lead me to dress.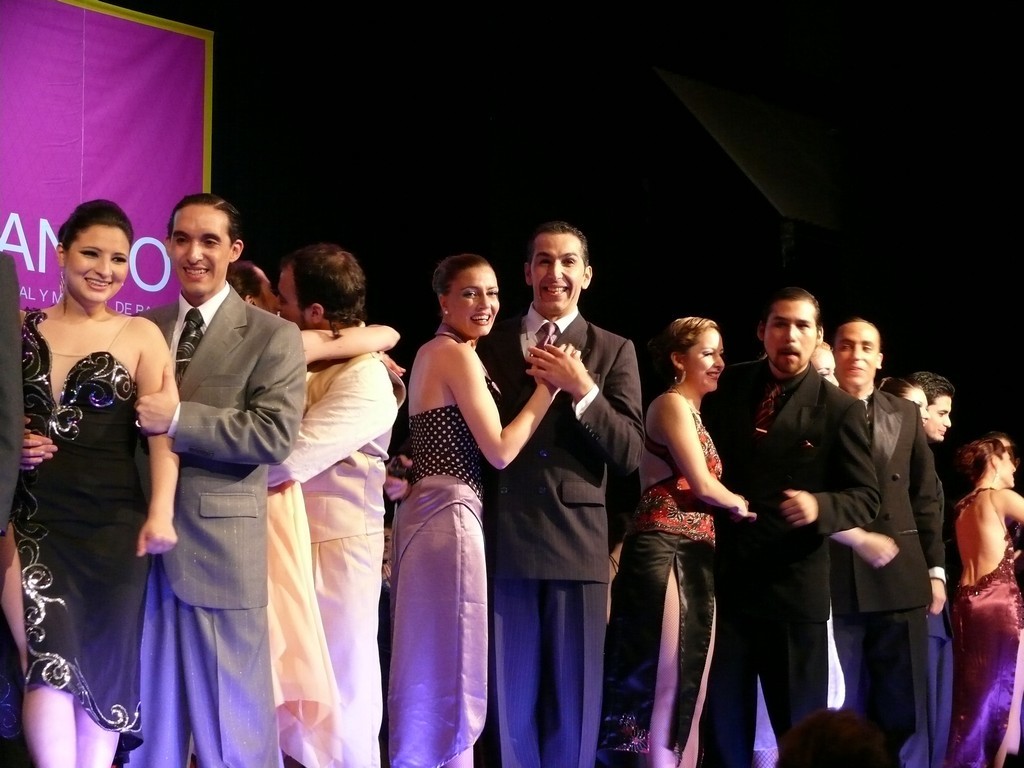
Lead to [390, 334, 499, 767].
